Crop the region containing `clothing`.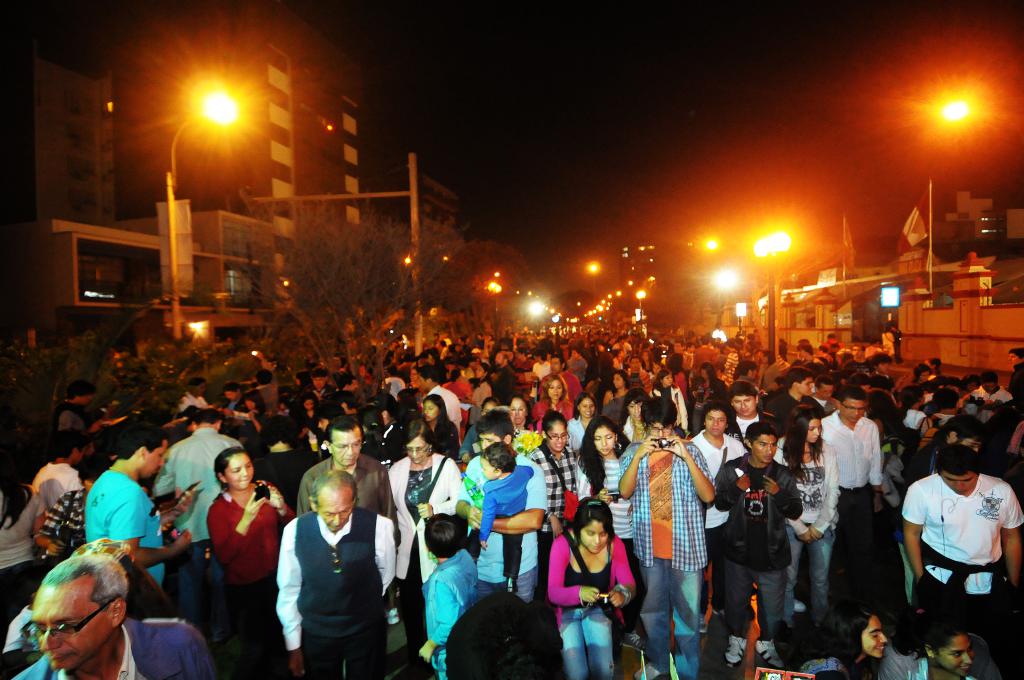
Crop region: rect(426, 553, 477, 679).
